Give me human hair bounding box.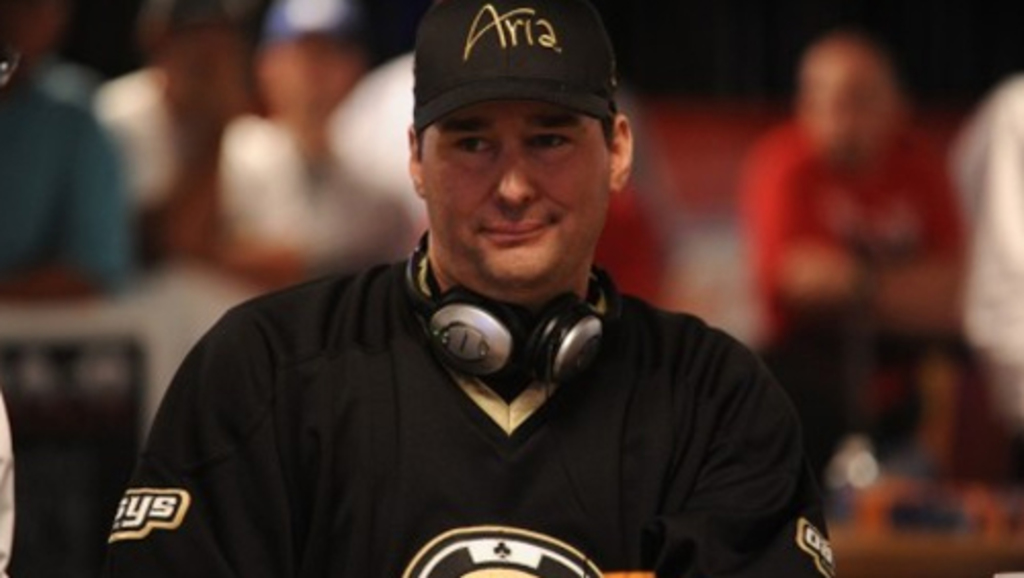
410/98/621/162.
